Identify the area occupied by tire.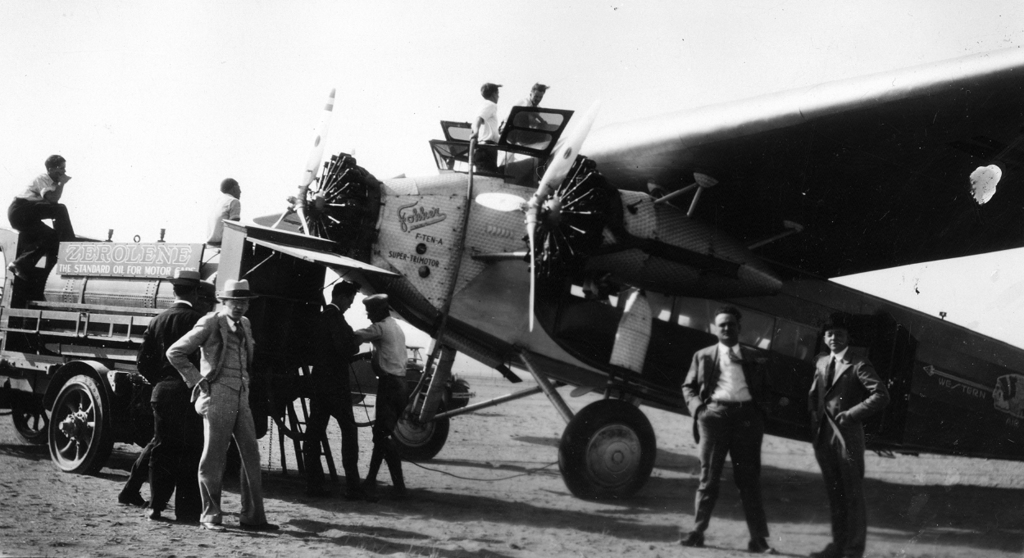
Area: [left=559, top=398, right=661, bottom=501].
